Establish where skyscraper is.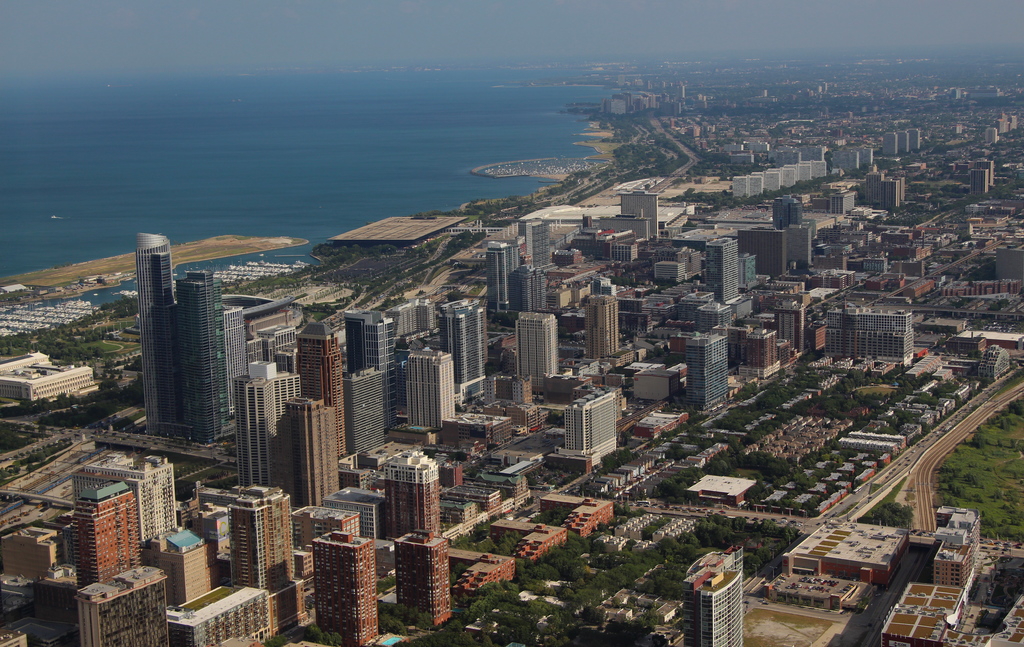
Established at locate(516, 313, 554, 379).
